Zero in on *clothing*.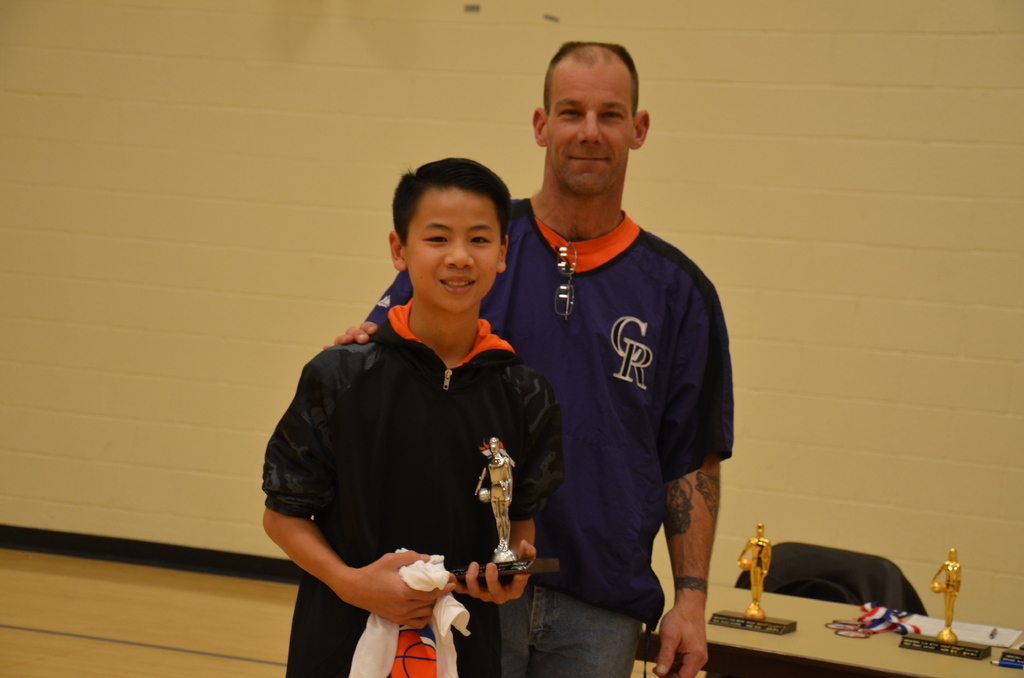
Zeroed in: 367 208 730 677.
